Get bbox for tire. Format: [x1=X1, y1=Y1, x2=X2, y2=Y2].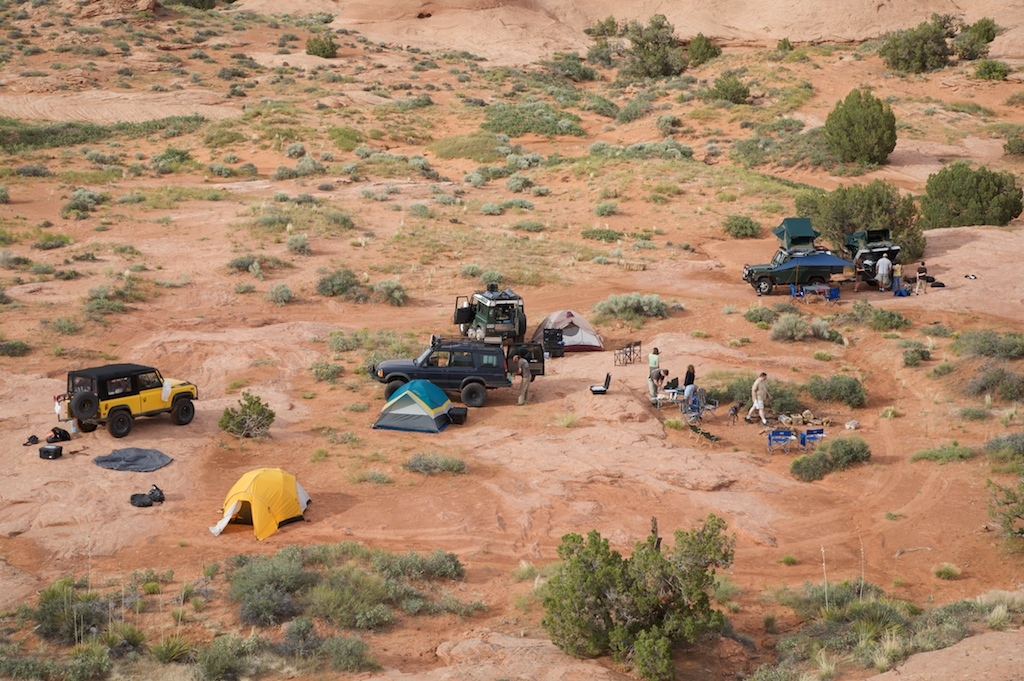
[x1=520, y1=311, x2=531, y2=334].
